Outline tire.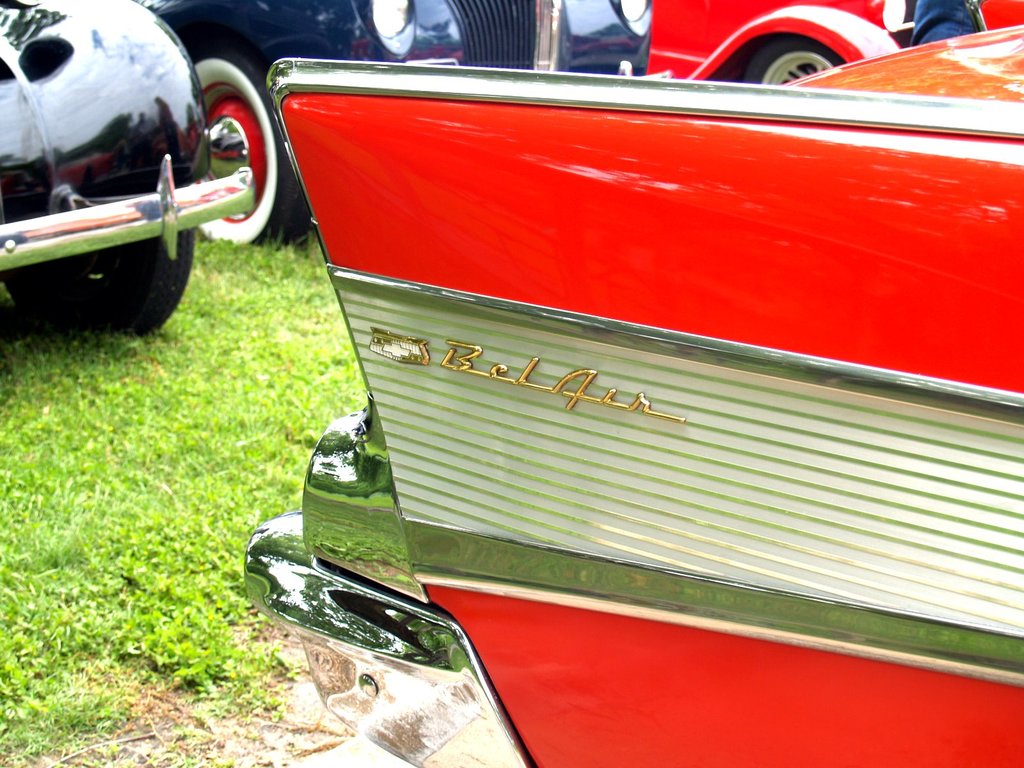
Outline: BBox(738, 29, 838, 88).
